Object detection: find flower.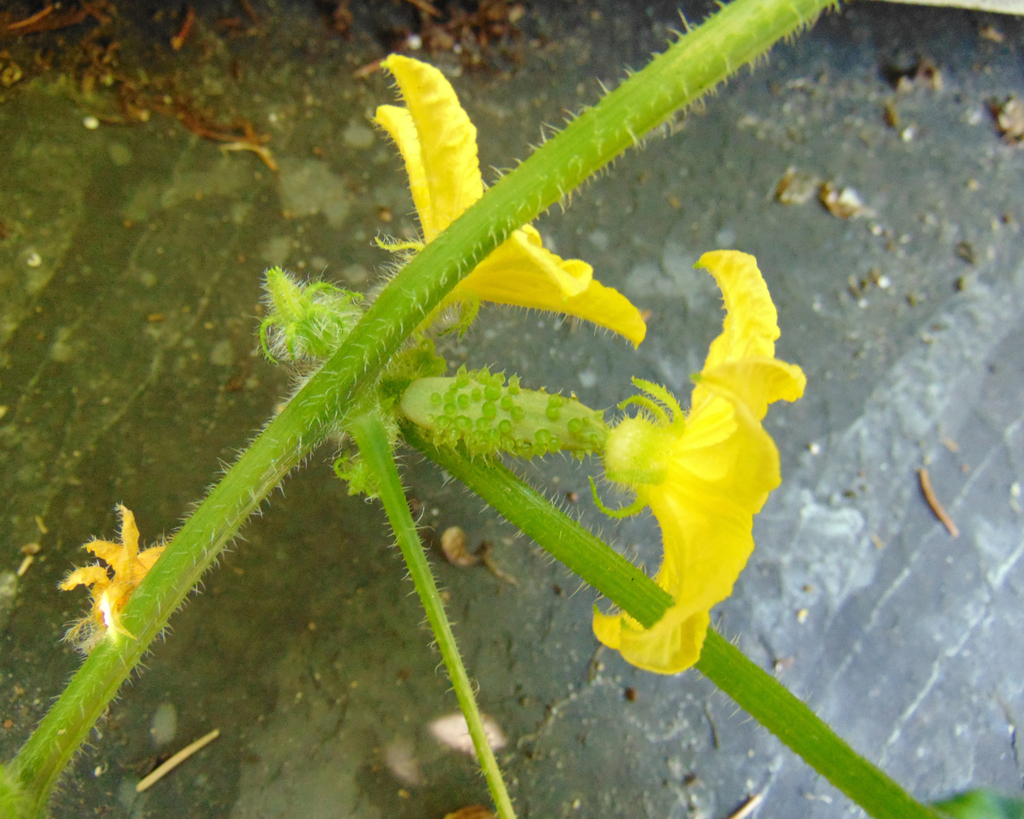
x1=540, y1=226, x2=808, y2=685.
